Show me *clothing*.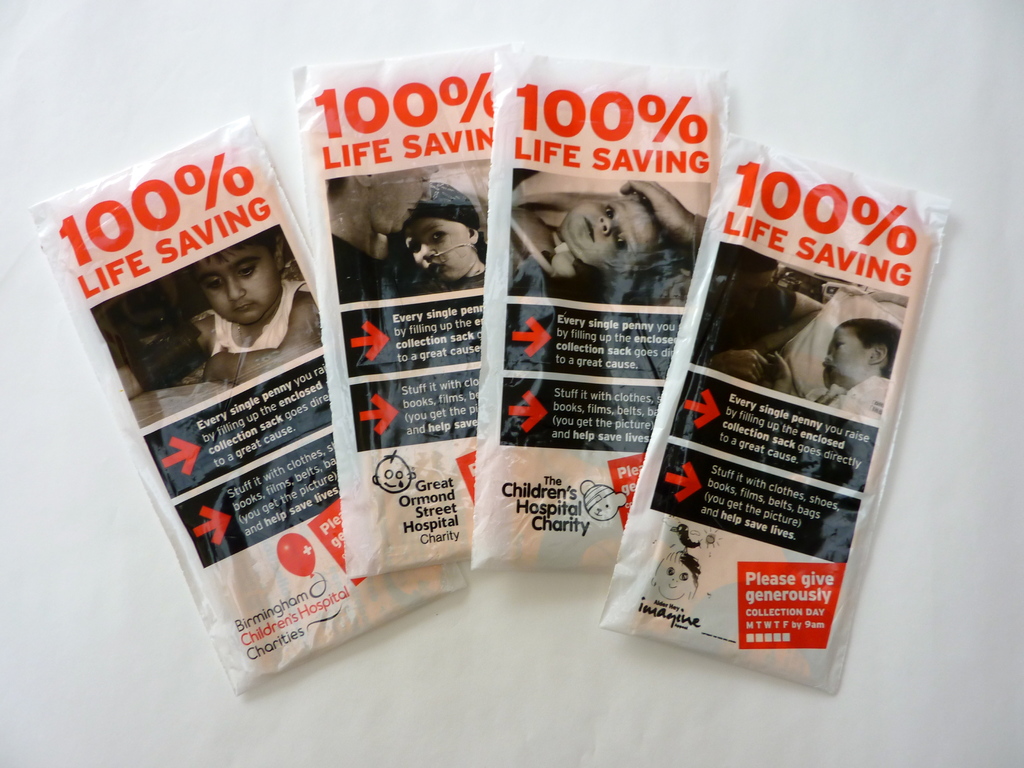
*clothing* is here: 814 370 885 426.
